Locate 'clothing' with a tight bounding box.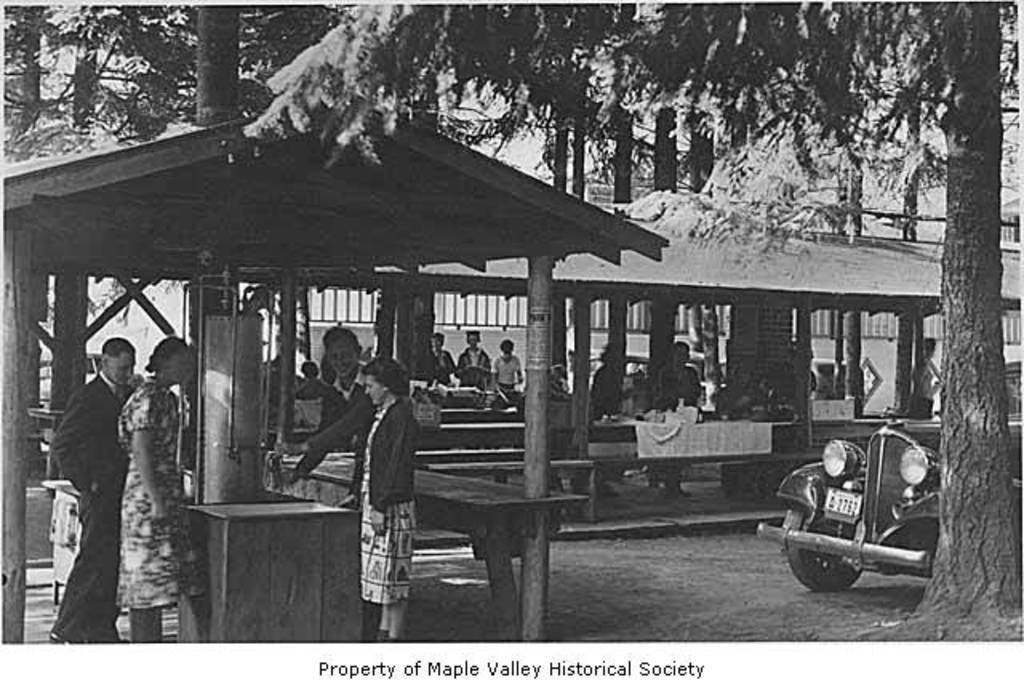
[426, 347, 456, 389].
